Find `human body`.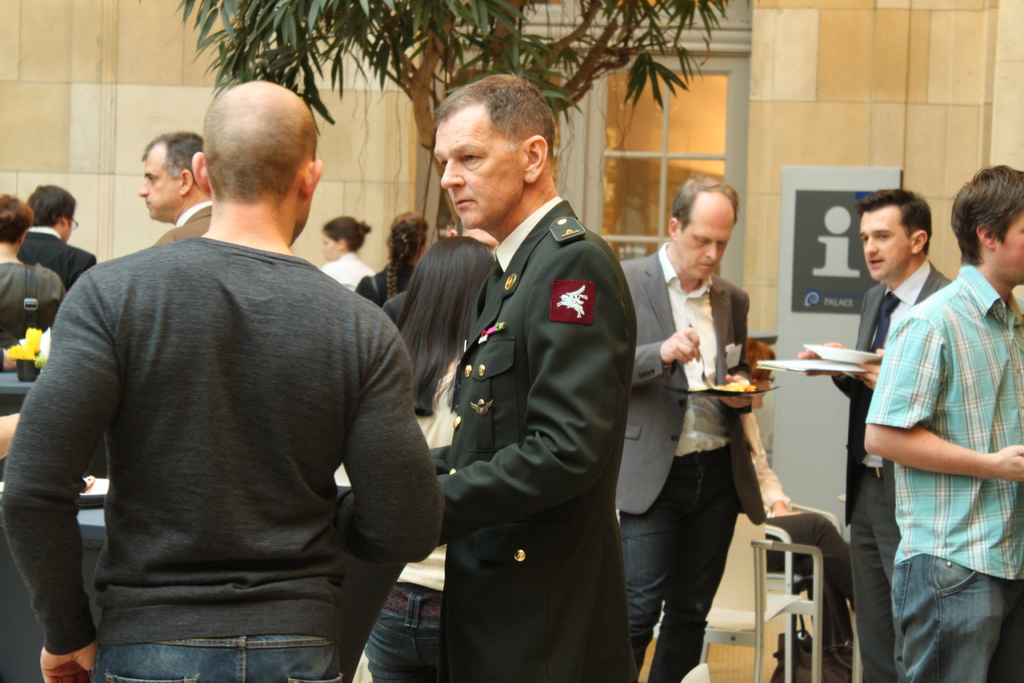
0, 73, 429, 682.
